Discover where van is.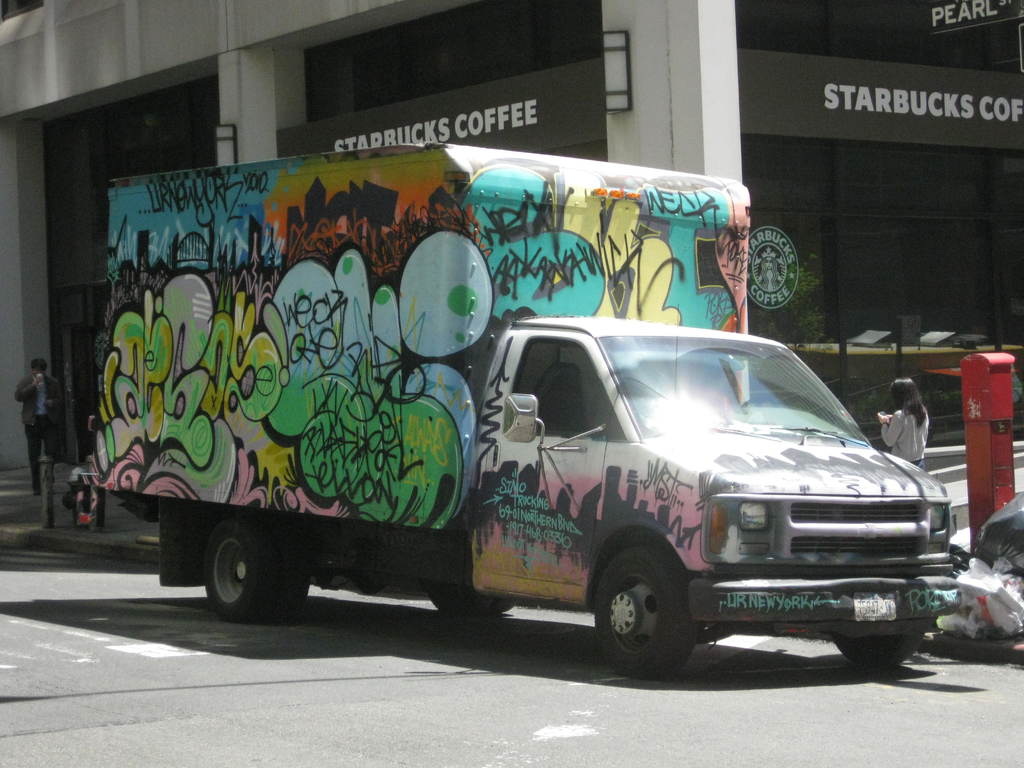
Discovered at 75/140/965/684.
